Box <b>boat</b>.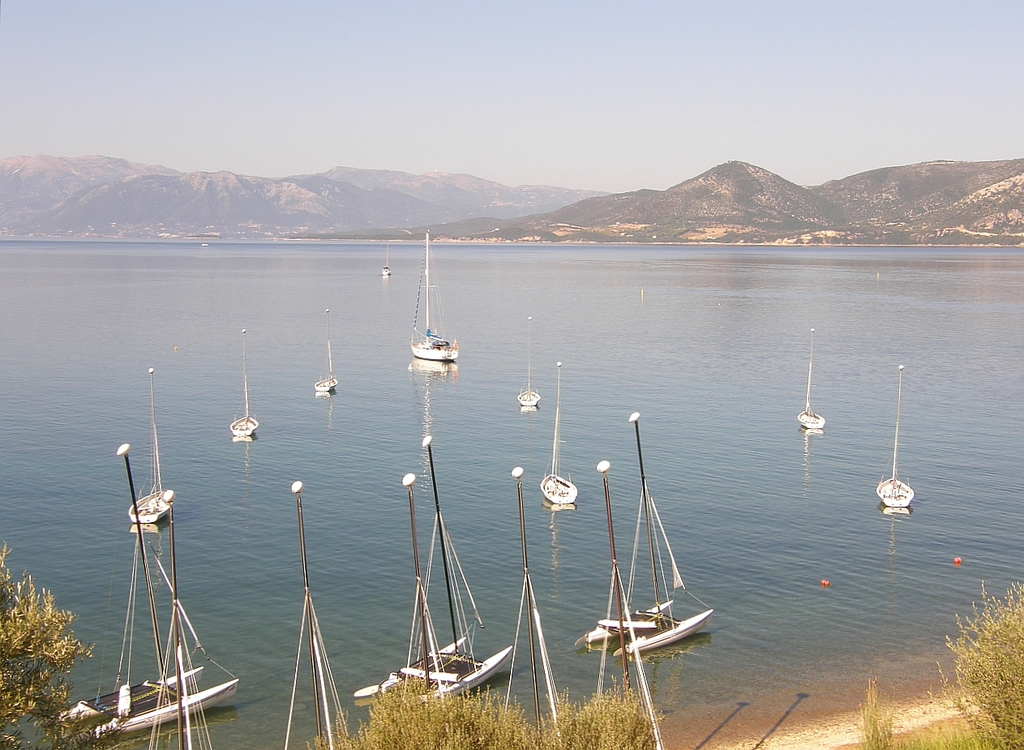
{"left": 796, "top": 326, "right": 828, "bottom": 426}.
